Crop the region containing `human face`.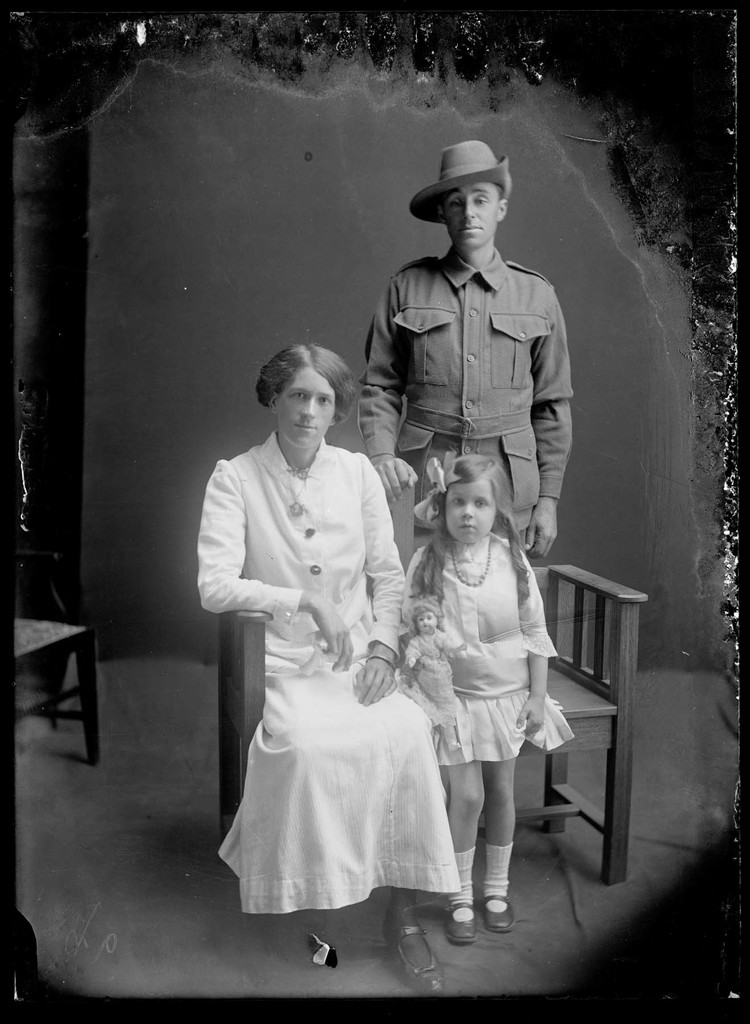
Crop region: left=416, top=612, right=436, bottom=634.
